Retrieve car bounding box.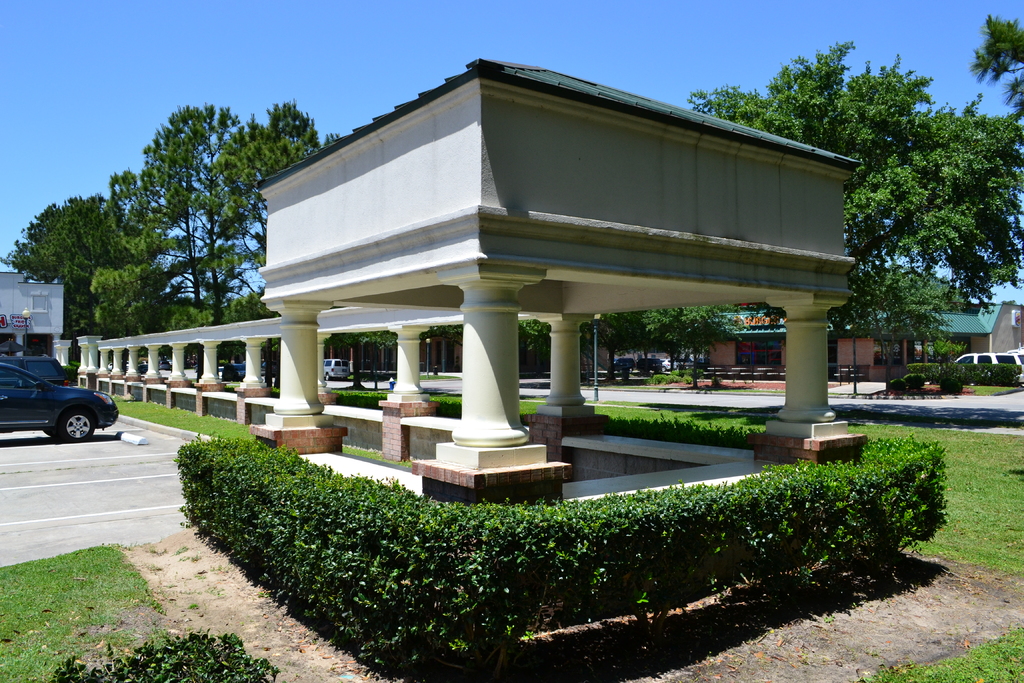
Bounding box: [x1=161, y1=357, x2=173, y2=371].
